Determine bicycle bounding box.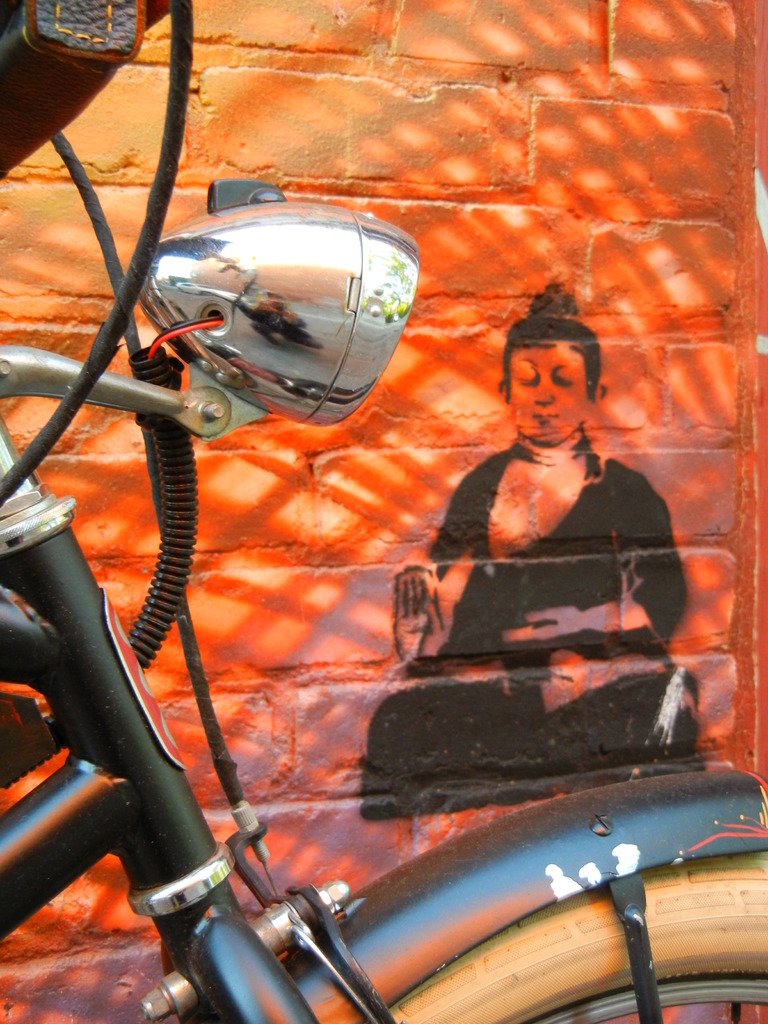
Determined: 42/111/752/973.
